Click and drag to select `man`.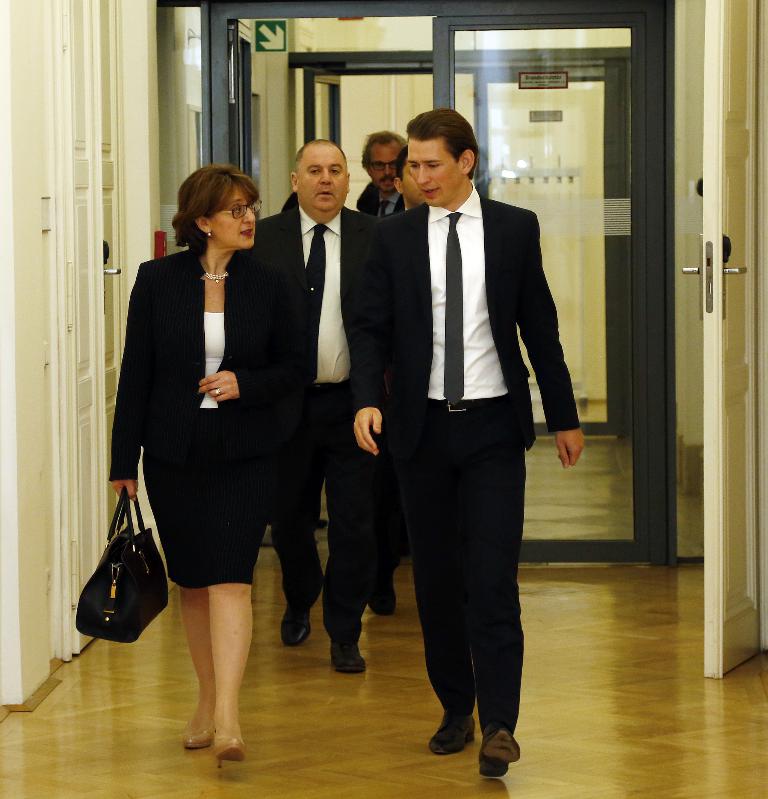
Selection: bbox=(346, 92, 588, 755).
